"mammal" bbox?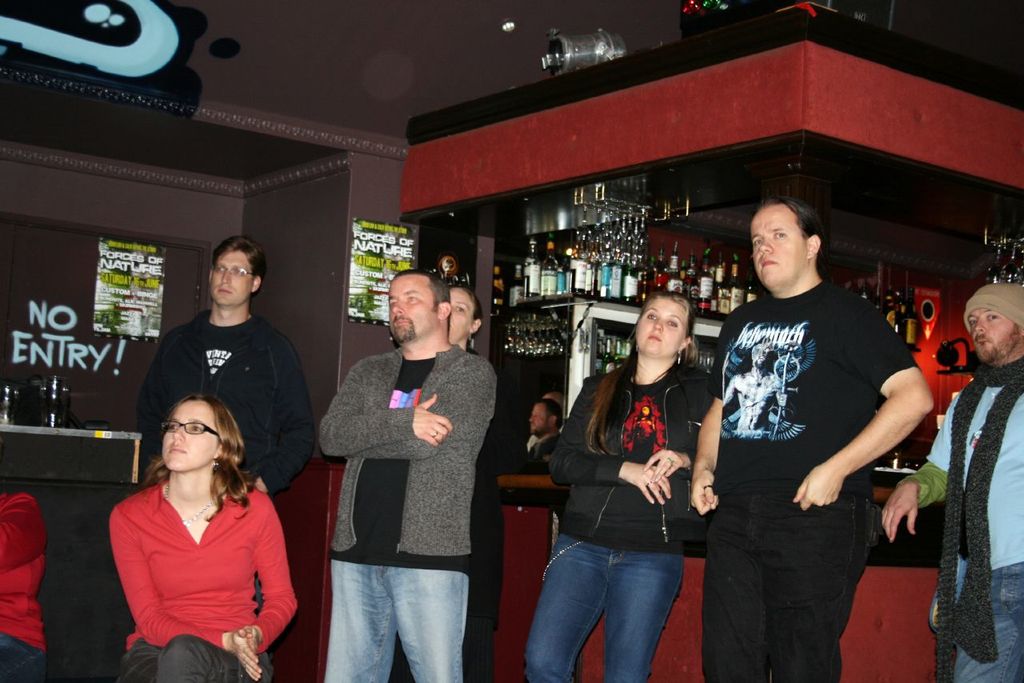
locate(525, 286, 714, 682)
